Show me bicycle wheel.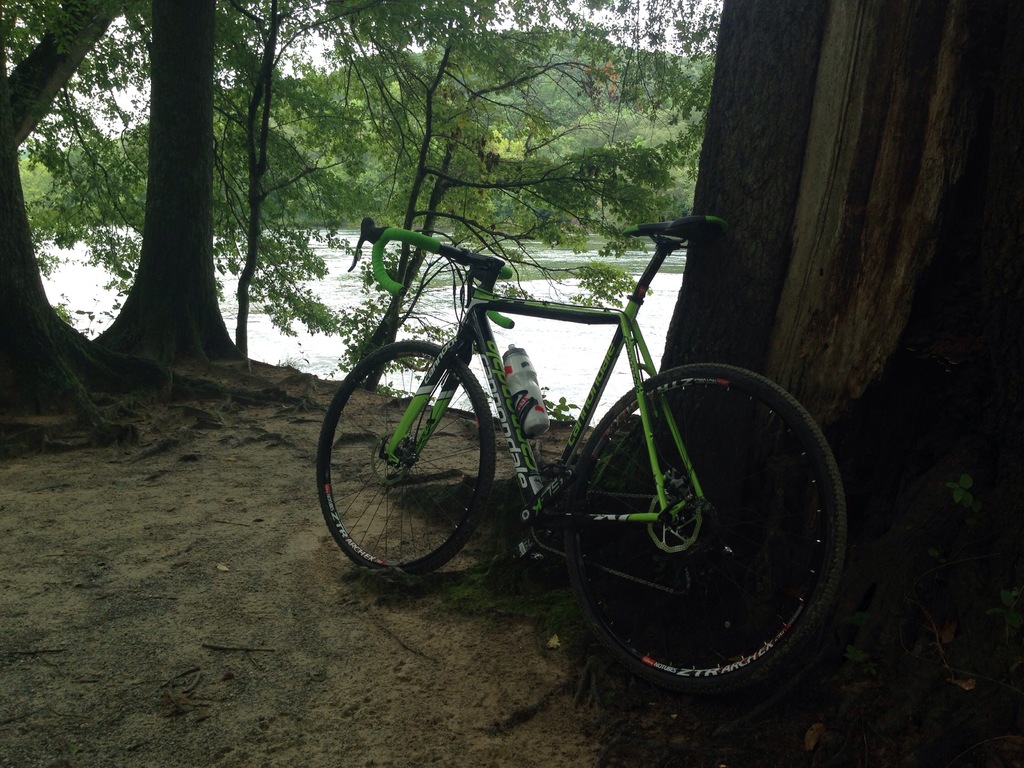
bicycle wheel is here: <bbox>314, 338, 517, 598</bbox>.
